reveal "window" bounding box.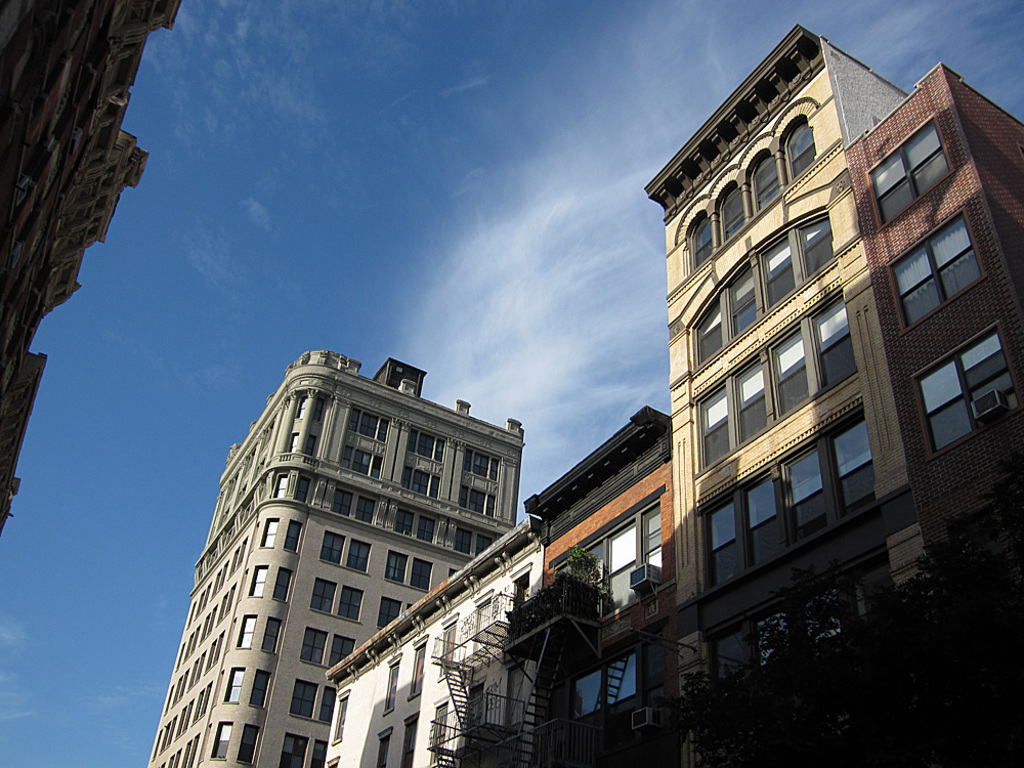
Revealed: [x1=223, y1=667, x2=245, y2=705].
